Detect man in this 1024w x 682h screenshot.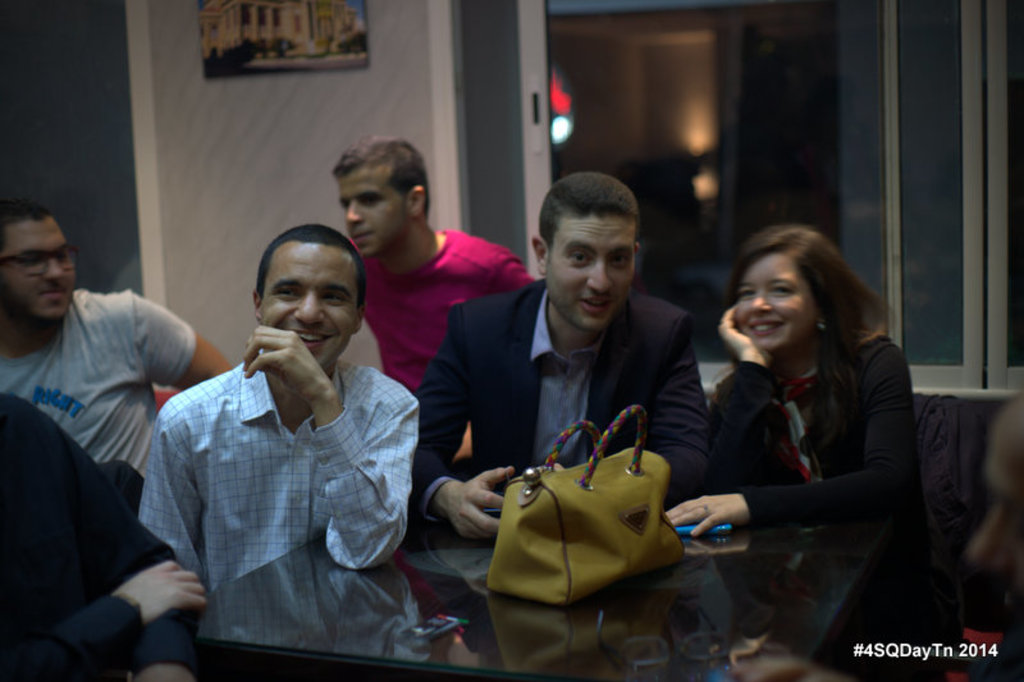
Detection: bbox=(735, 384, 1023, 681).
